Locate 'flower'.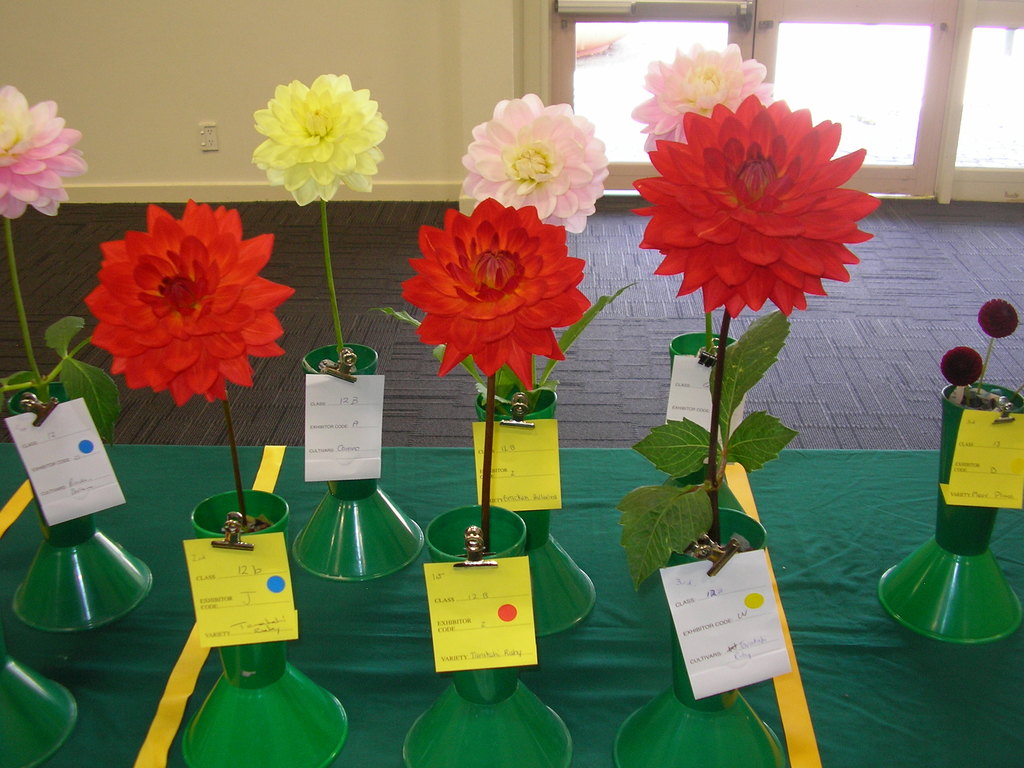
Bounding box: 629/40/776/163.
